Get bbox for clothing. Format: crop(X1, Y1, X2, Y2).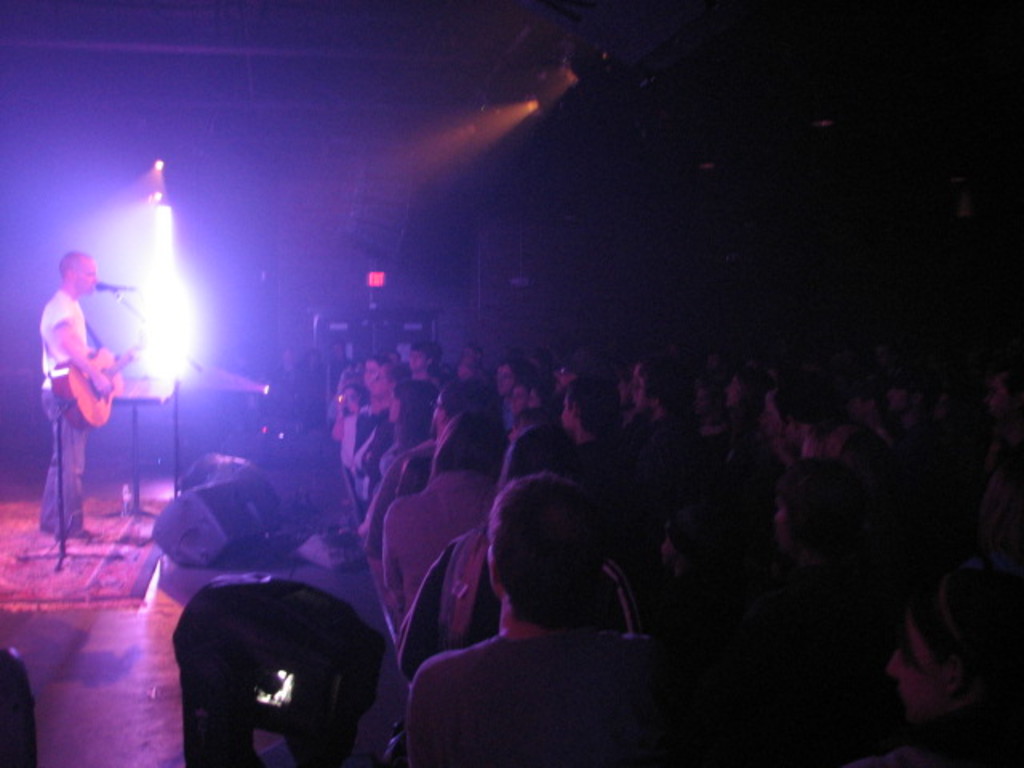
crop(24, 240, 130, 533).
